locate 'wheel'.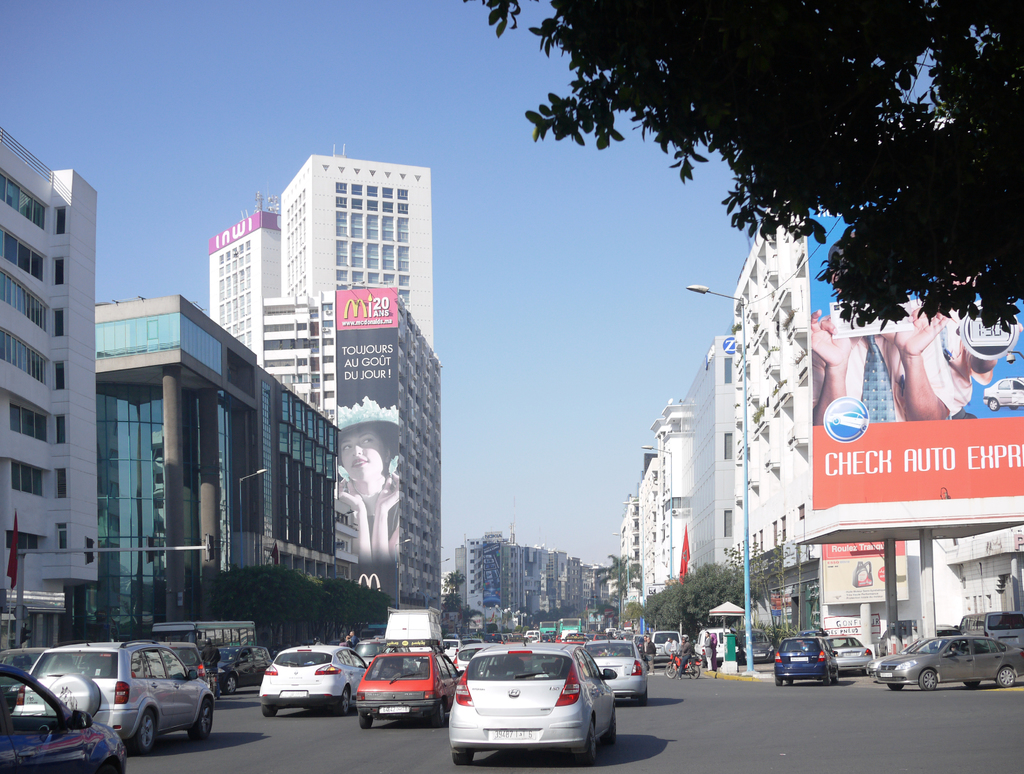
Bounding box: 431:703:444:727.
